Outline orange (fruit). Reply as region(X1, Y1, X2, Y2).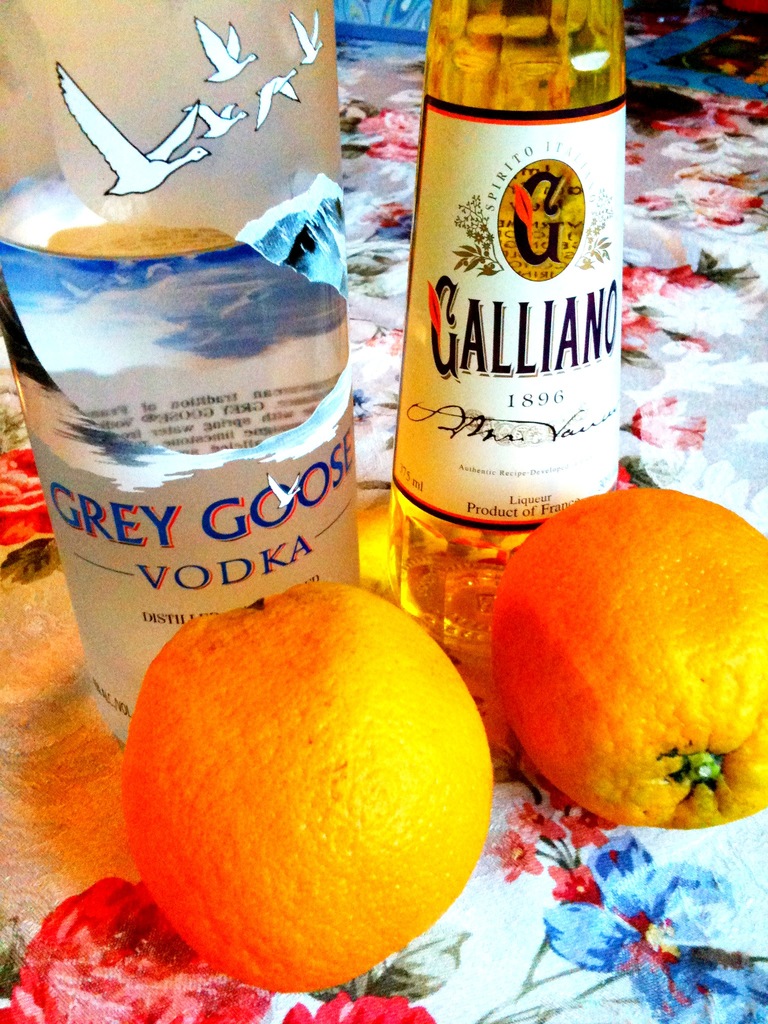
region(126, 584, 499, 996).
